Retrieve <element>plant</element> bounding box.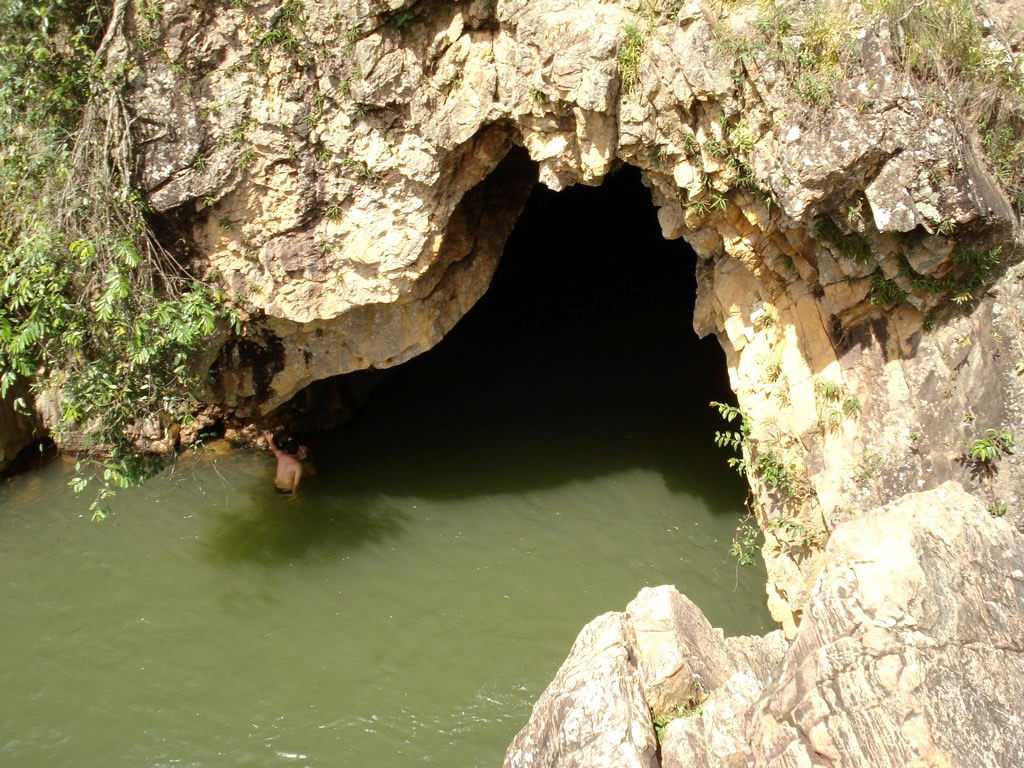
Bounding box: rect(617, 20, 644, 87).
